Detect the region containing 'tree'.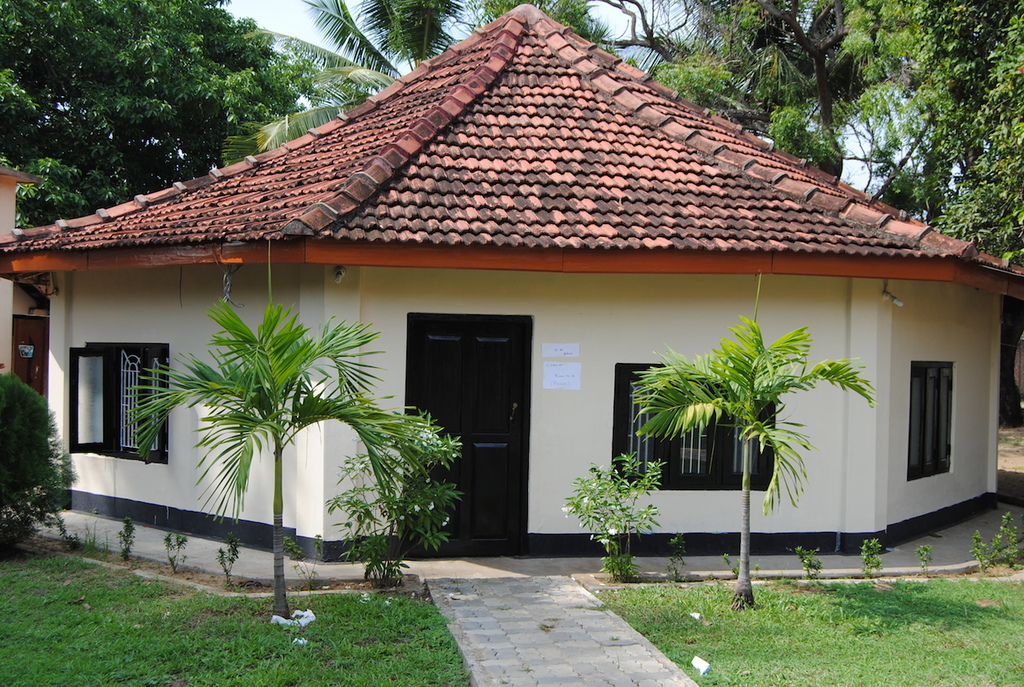
0:0:331:225.
